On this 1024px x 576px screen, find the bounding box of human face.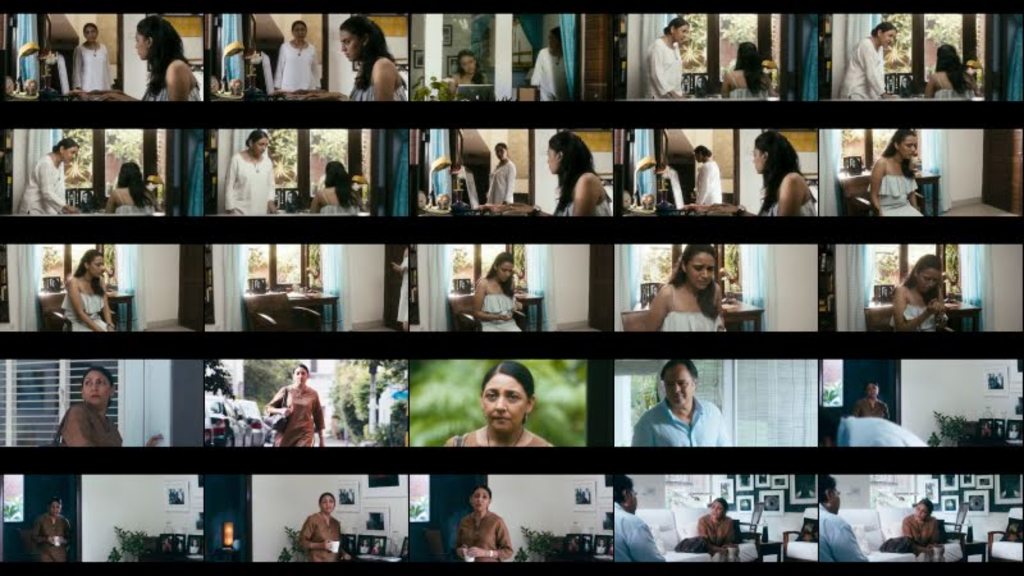
Bounding box: bbox=[61, 145, 76, 164].
